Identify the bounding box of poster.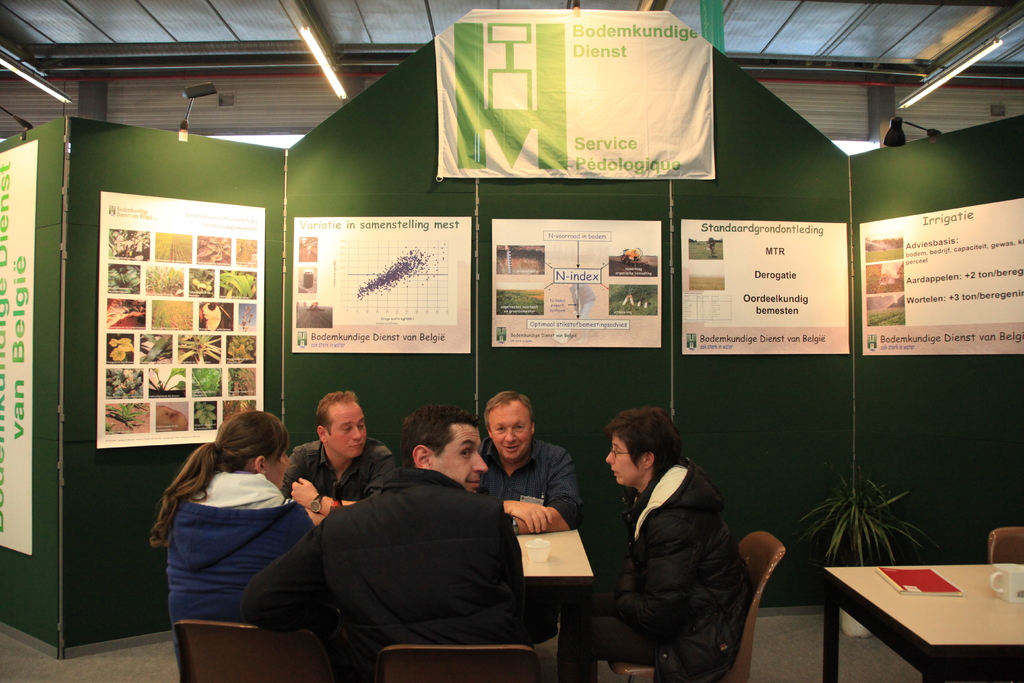
x1=492, y1=217, x2=662, y2=349.
